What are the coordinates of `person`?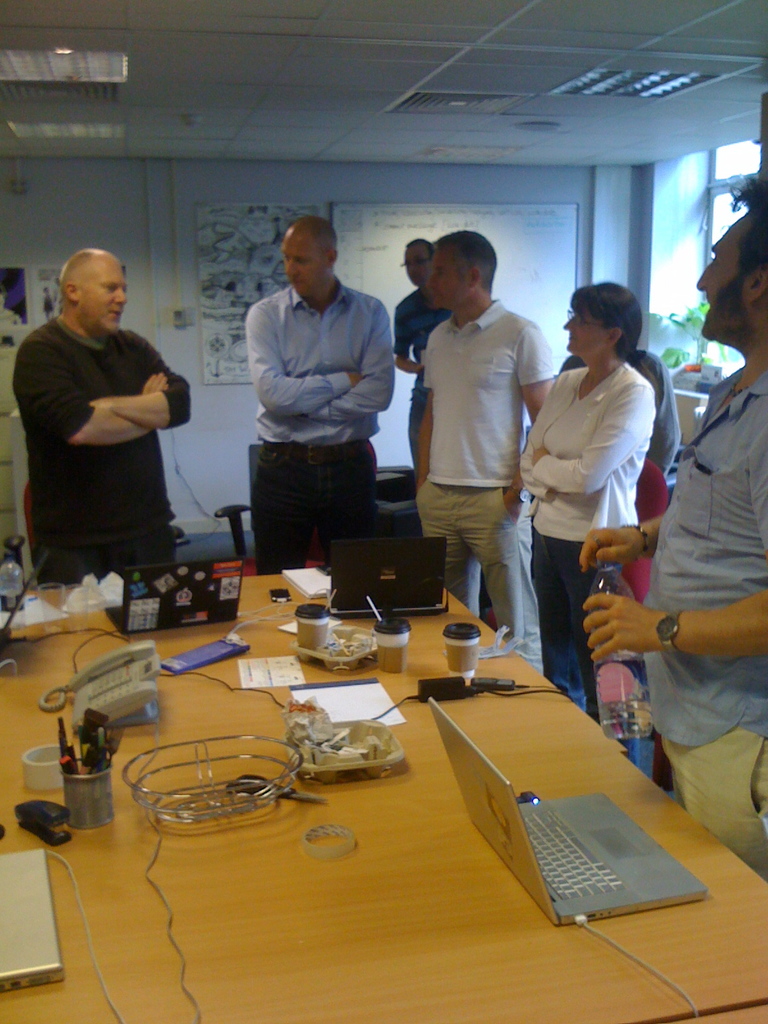
{"left": 548, "top": 342, "right": 685, "bottom": 479}.
